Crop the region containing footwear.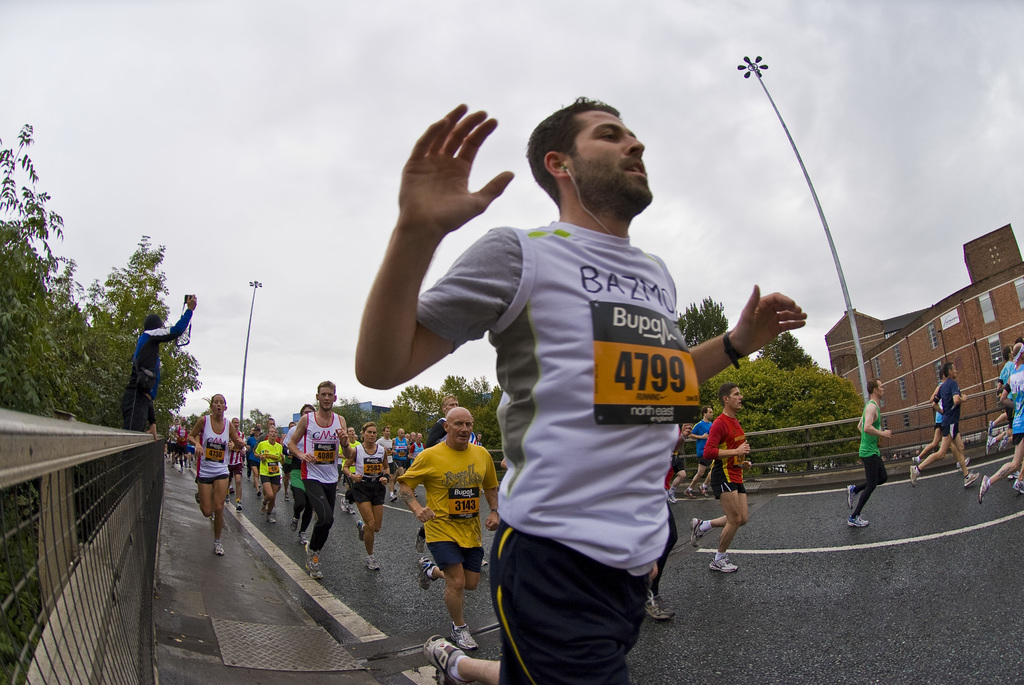
Crop region: x1=305, y1=540, x2=320, y2=573.
